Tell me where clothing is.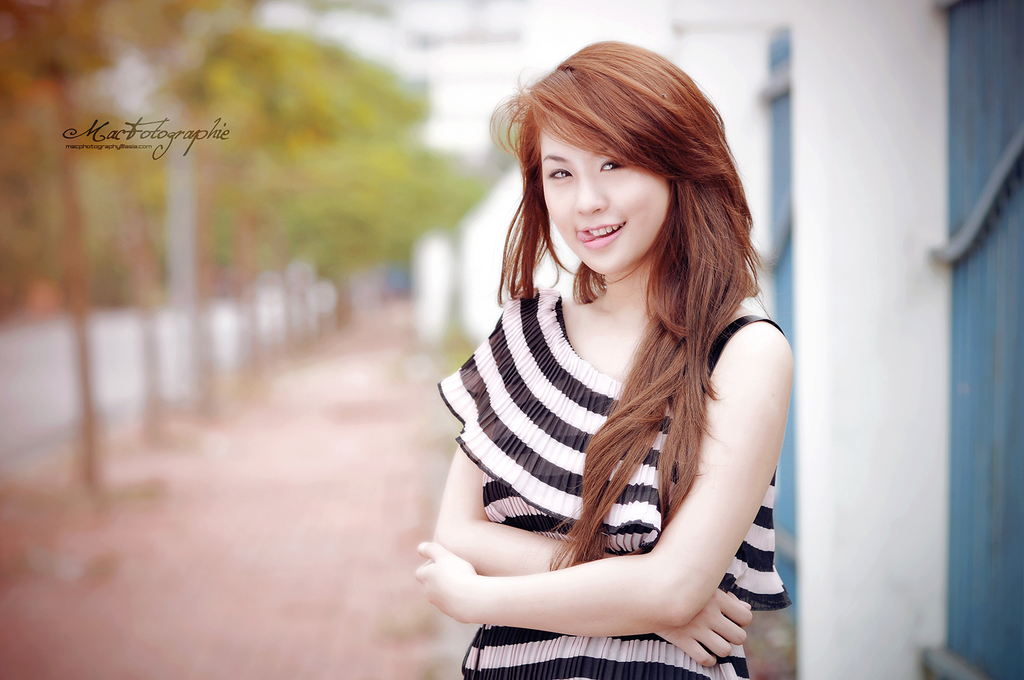
clothing is at left=428, top=226, right=793, bottom=633.
